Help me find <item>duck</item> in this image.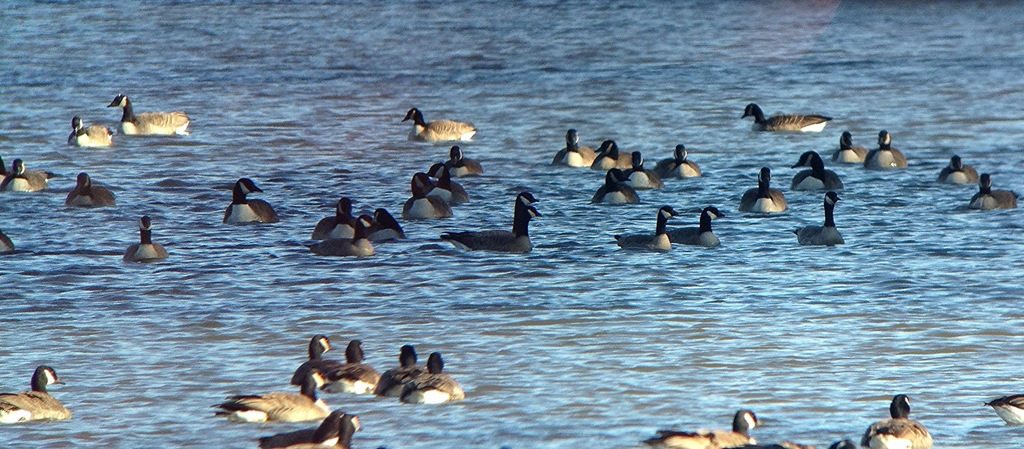
Found it: 858/391/932/448.
